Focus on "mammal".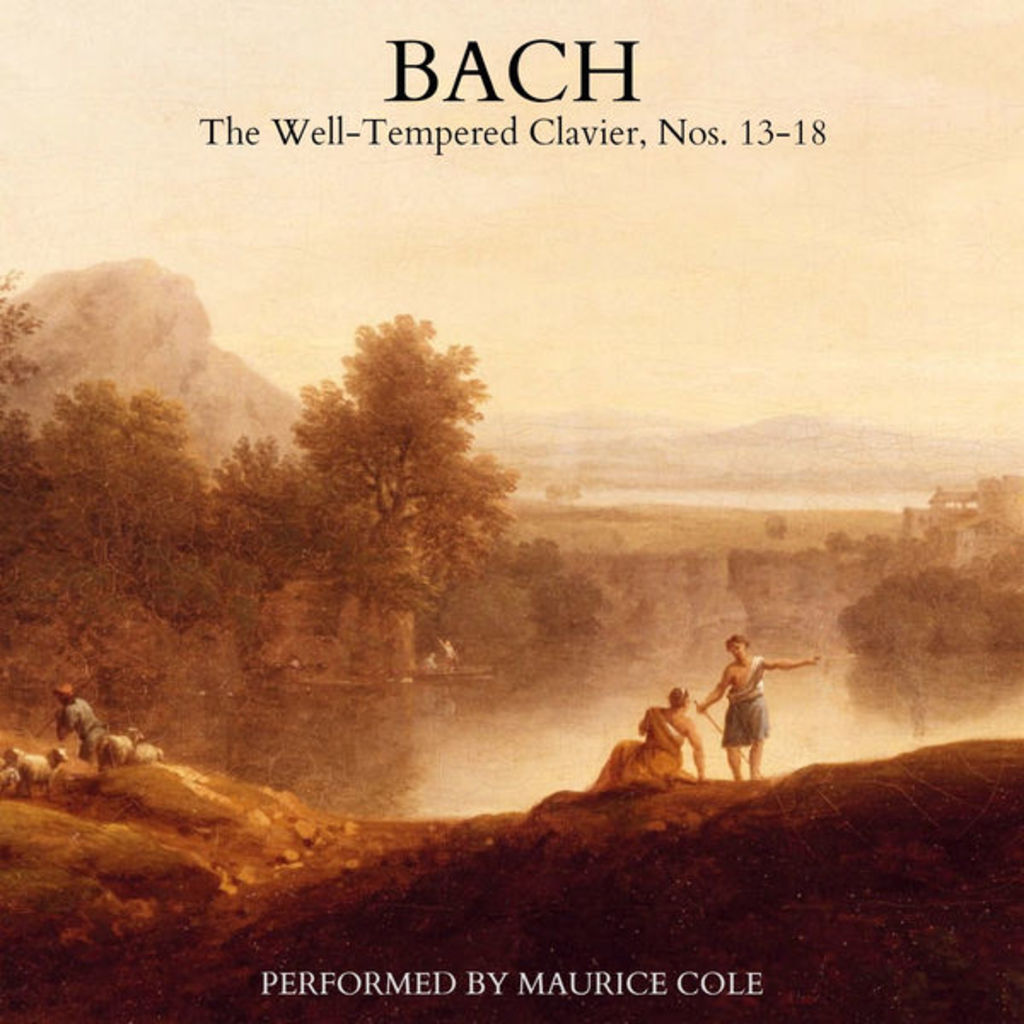
Focused at 0/761/19/790.
